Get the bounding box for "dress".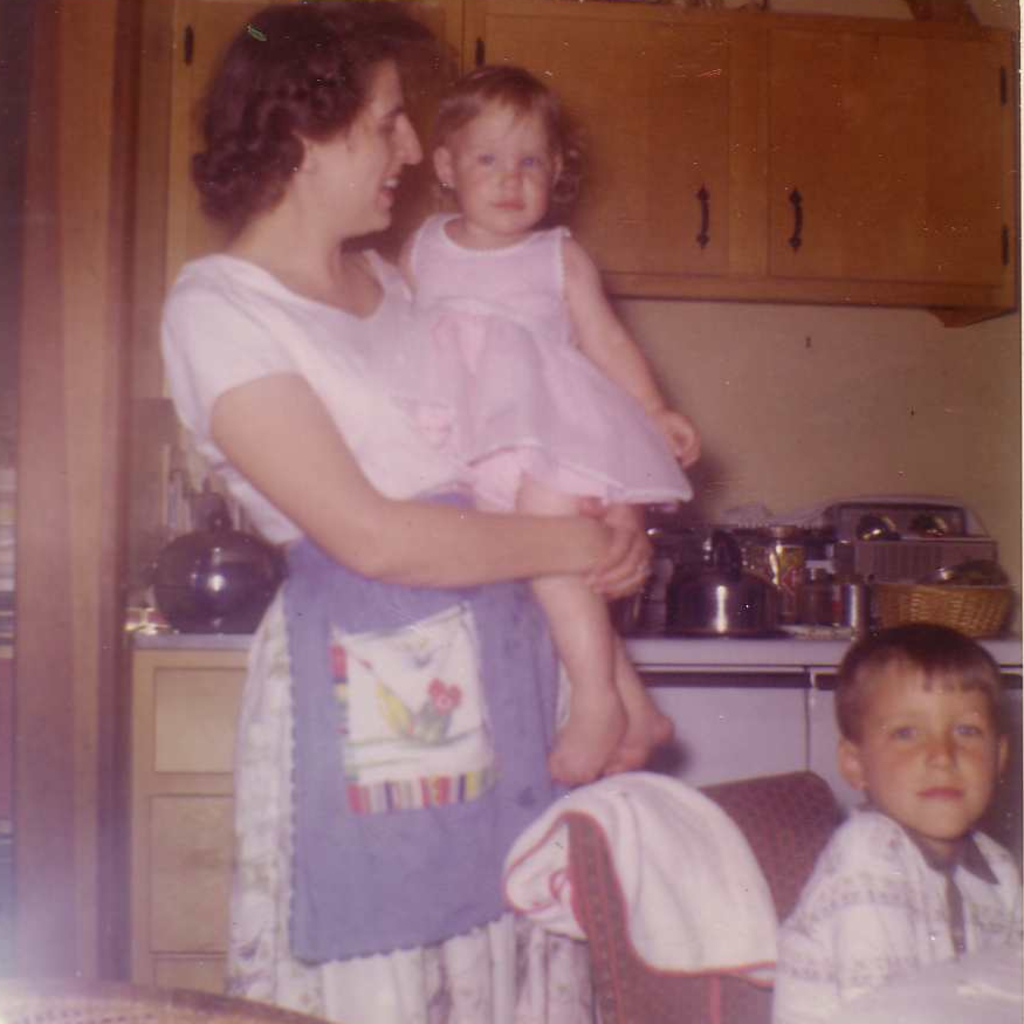
bbox=[406, 212, 700, 514].
